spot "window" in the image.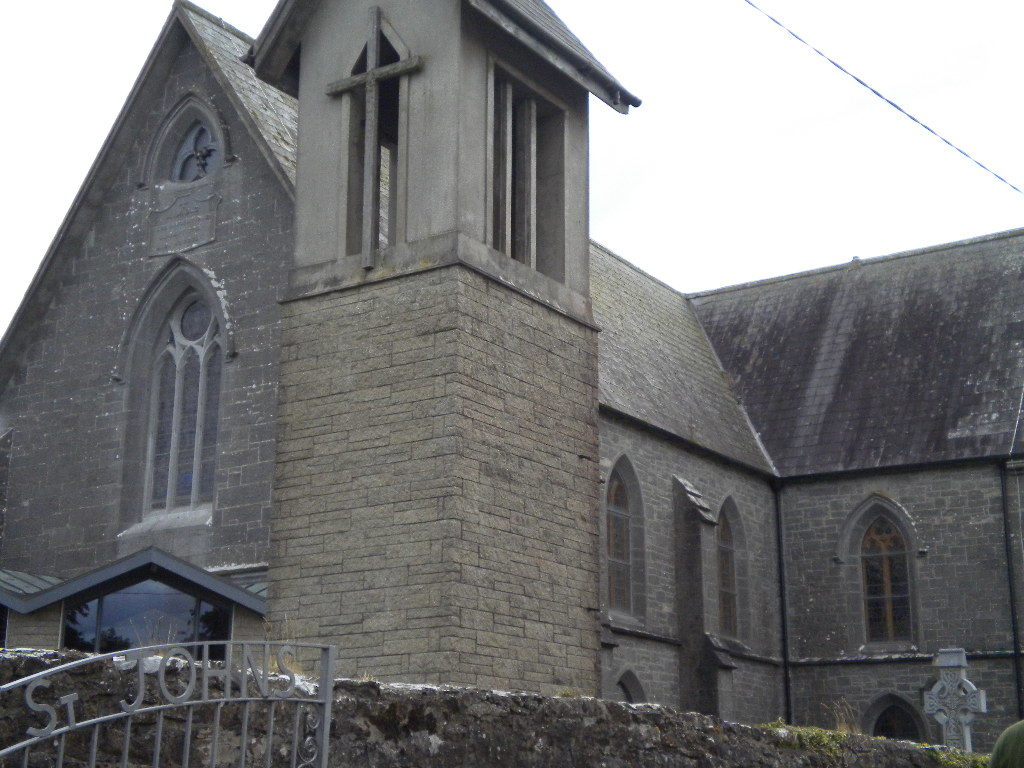
"window" found at [52,561,239,659].
